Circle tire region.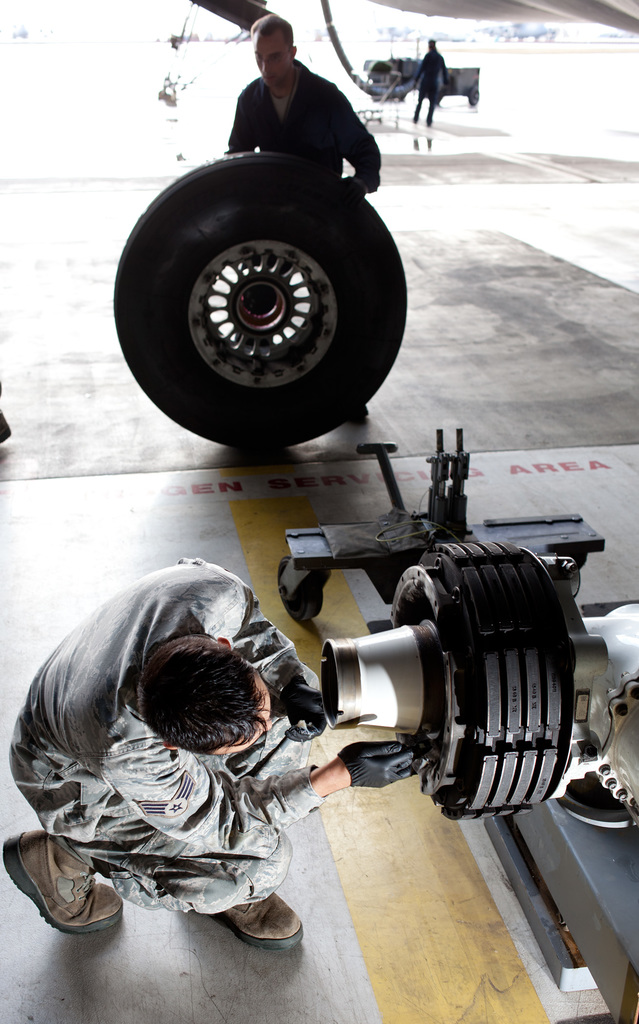
Region: 112:146:408:449.
